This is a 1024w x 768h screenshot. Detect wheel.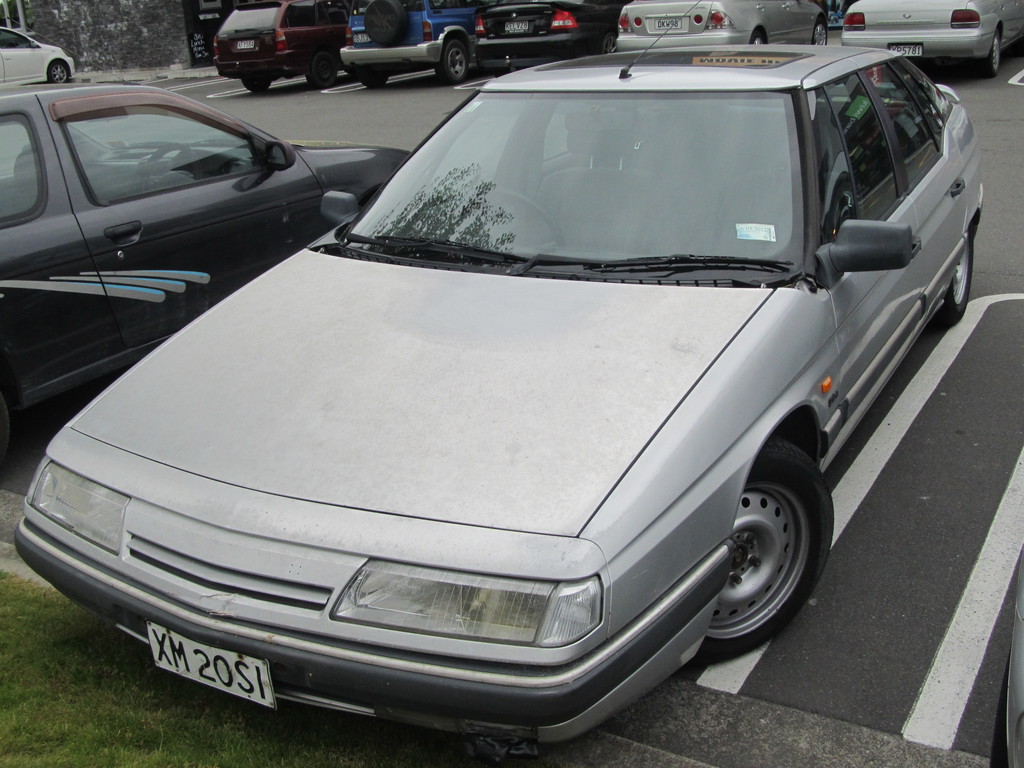
<bbox>436, 41, 467, 82</bbox>.
